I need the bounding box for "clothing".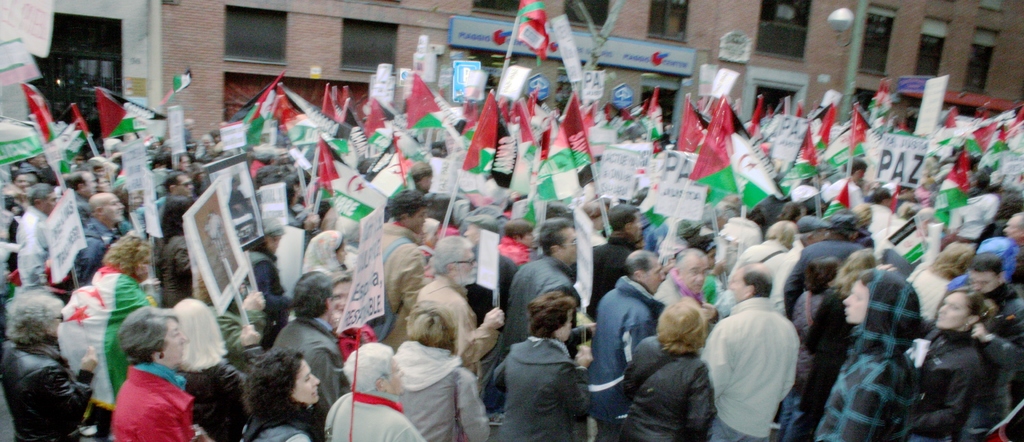
Here it is: {"x1": 650, "y1": 268, "x2": 692, "y2": 311}.
